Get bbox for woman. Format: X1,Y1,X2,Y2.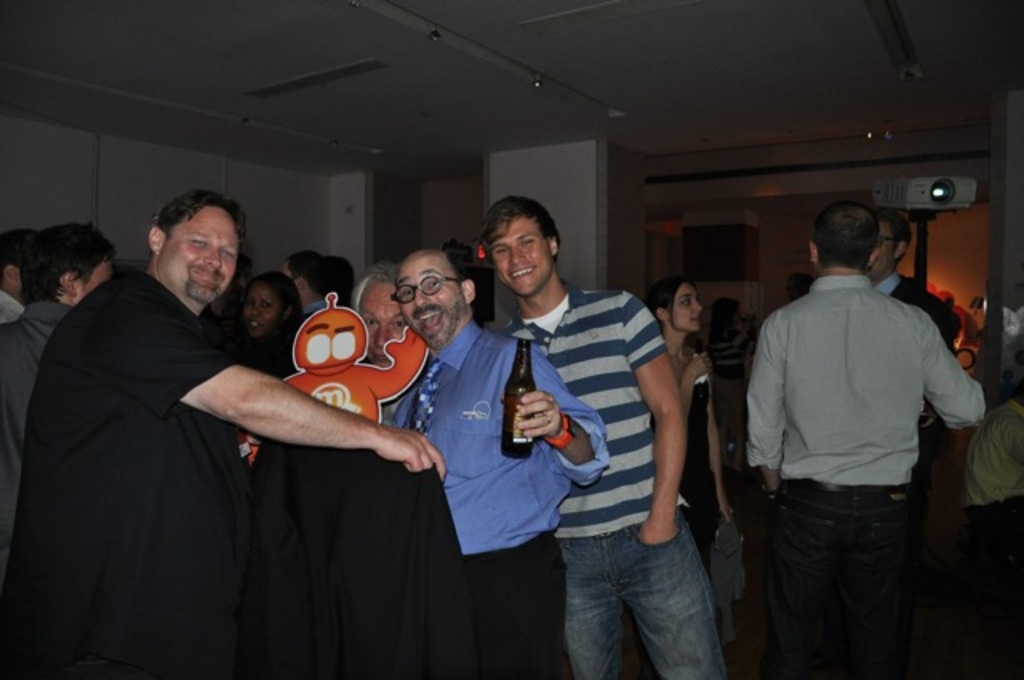
238,274,302,374.
